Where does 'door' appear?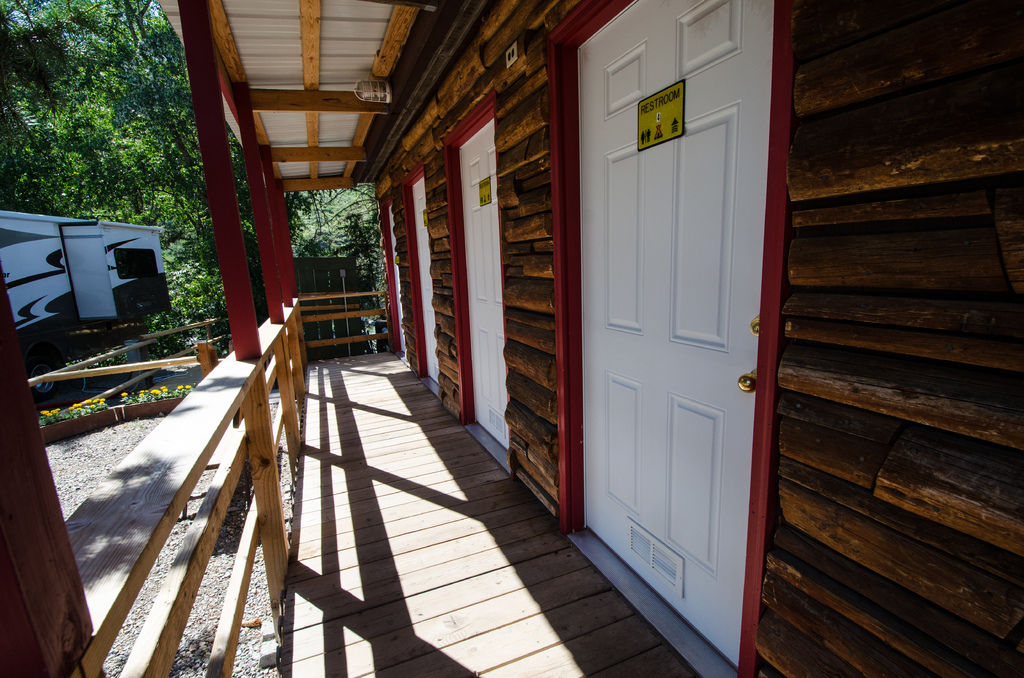
Appears at bbox(460, 120, 509, 451).
